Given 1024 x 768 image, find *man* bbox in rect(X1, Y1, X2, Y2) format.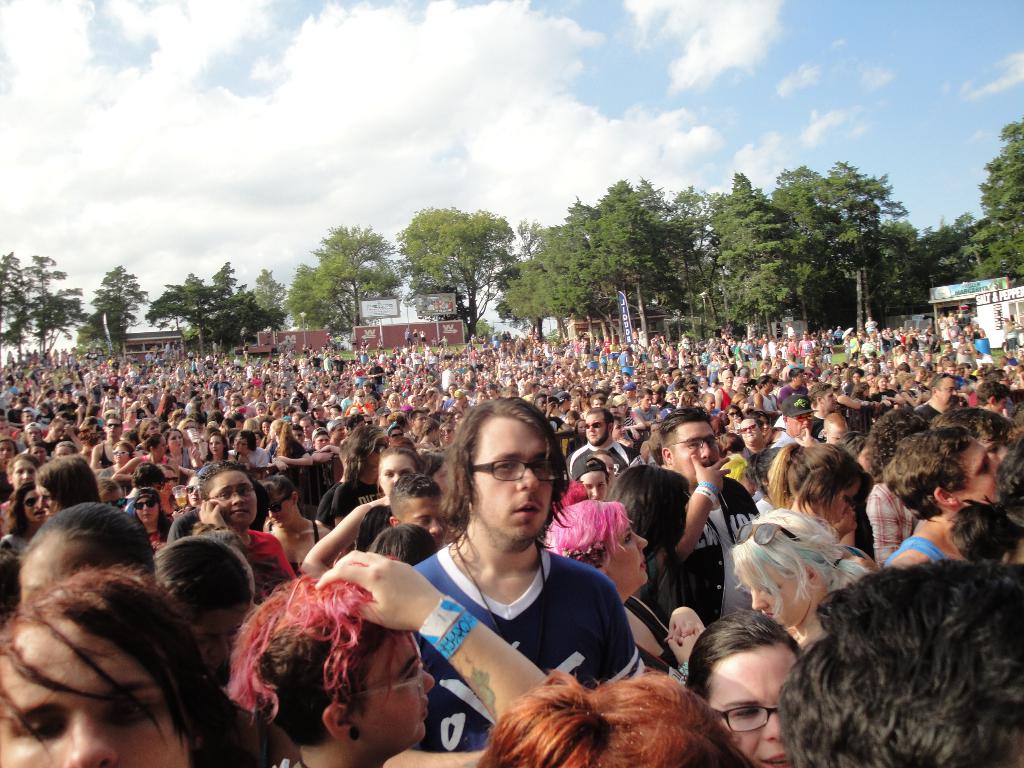
rect(758, 393, 826, 504).
